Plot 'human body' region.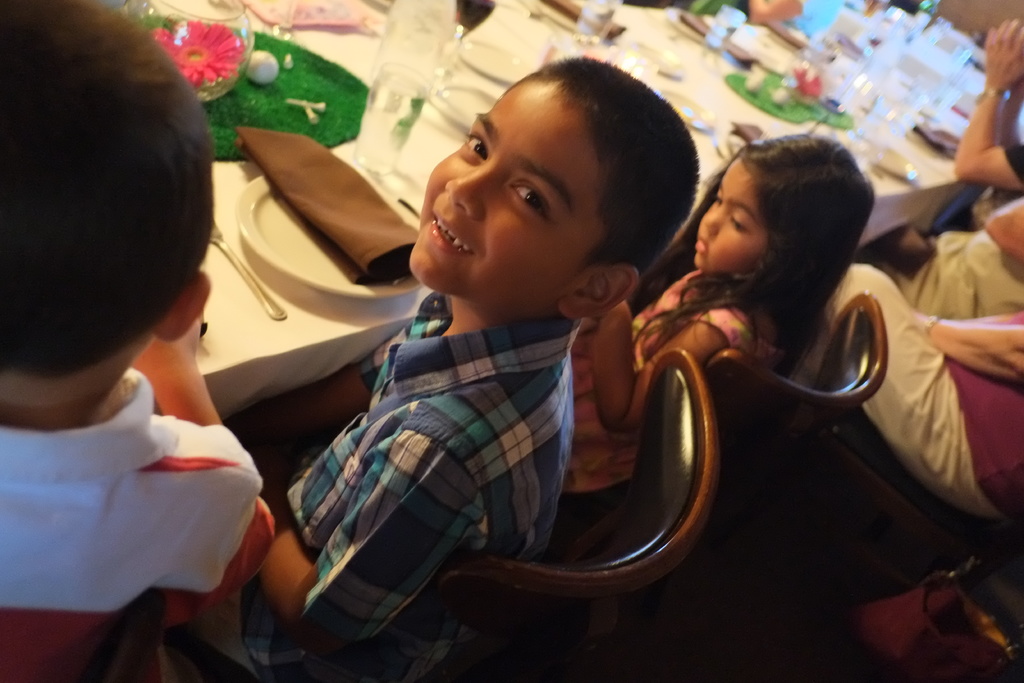
Plotted at (x1=132, y1=54, x2=701, y2=682).
